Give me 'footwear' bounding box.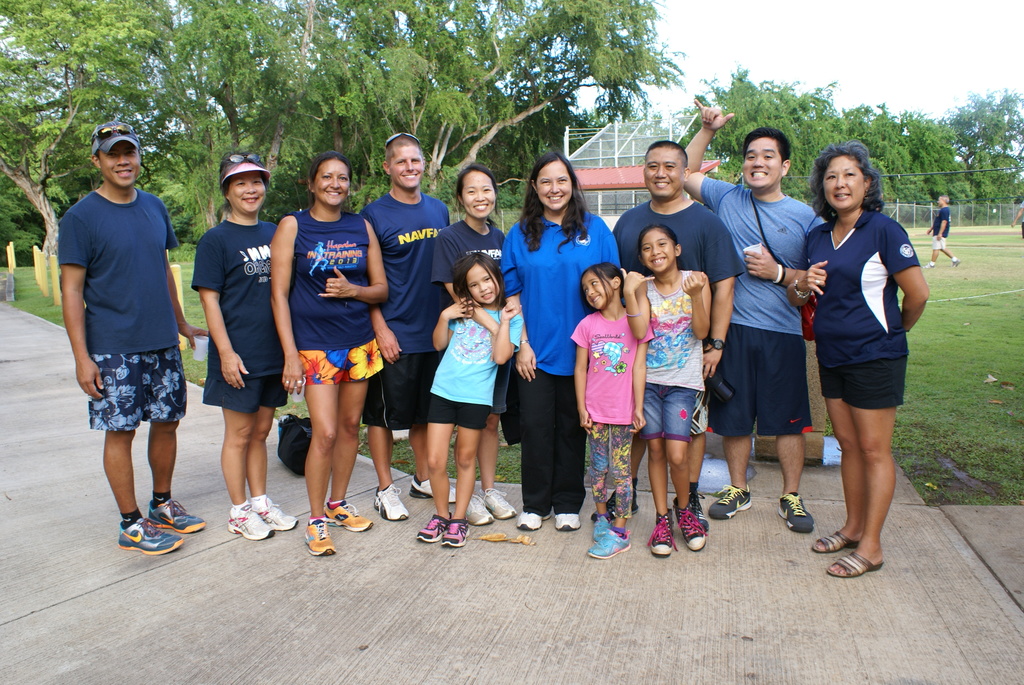
372, 481, 408, 520.
